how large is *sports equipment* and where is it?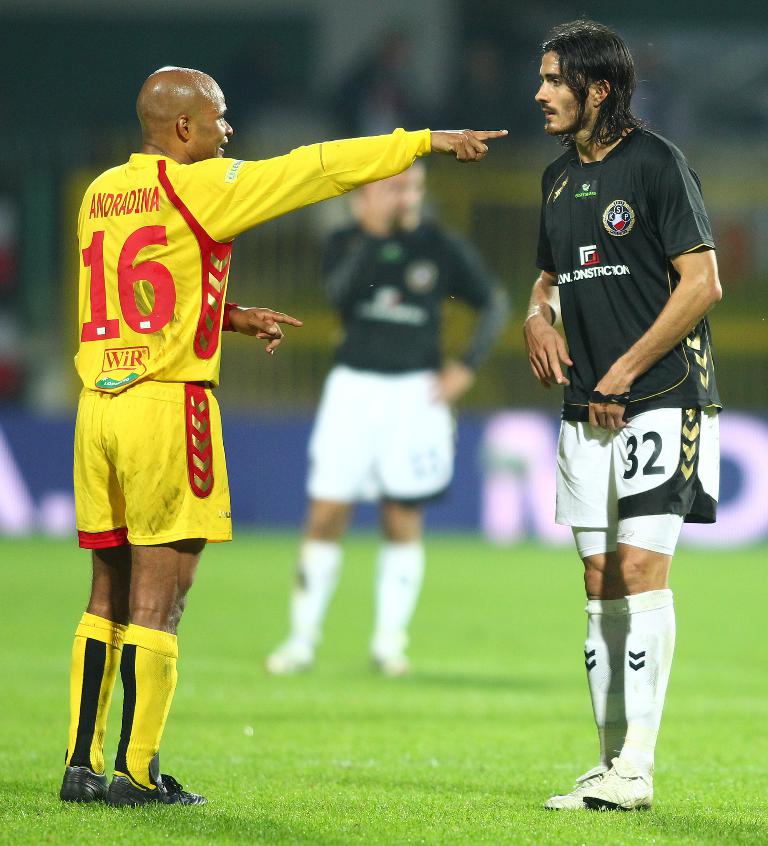
Bounding box: <box>109,752,205,804</box>.
